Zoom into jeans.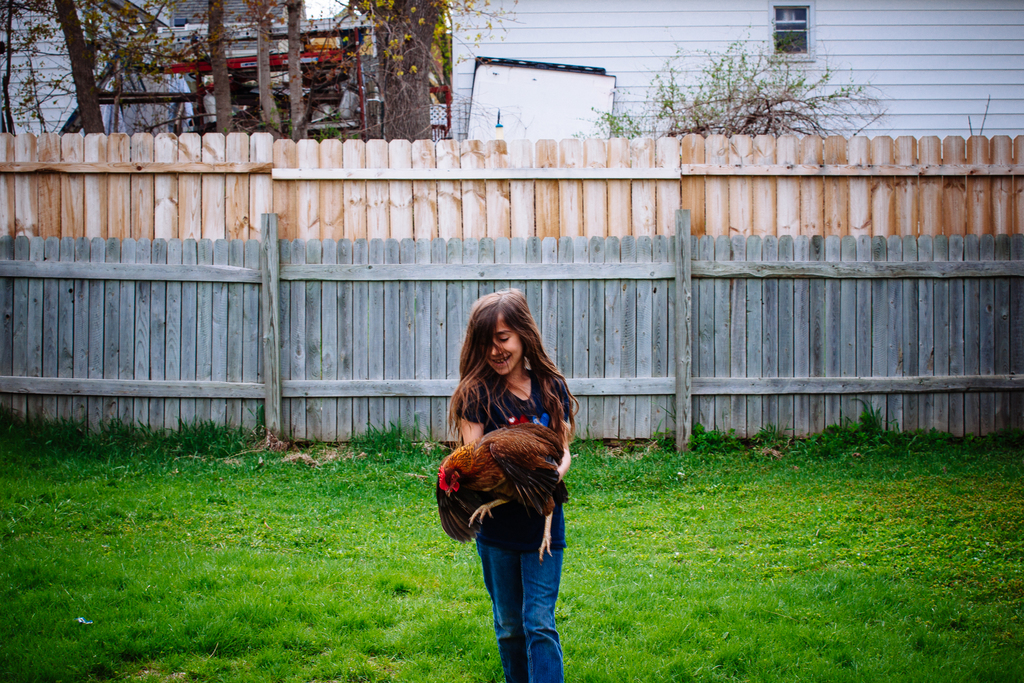
Zoom target: 470 539 577 681.
